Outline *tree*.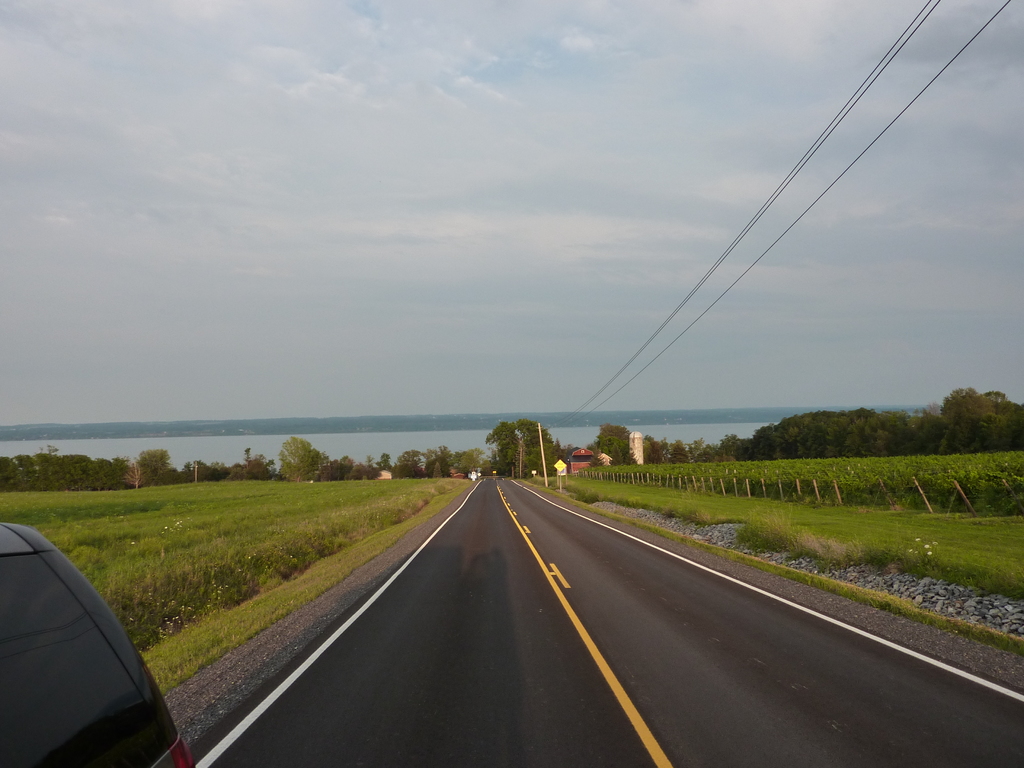
Outline: 133,447,169,481.
